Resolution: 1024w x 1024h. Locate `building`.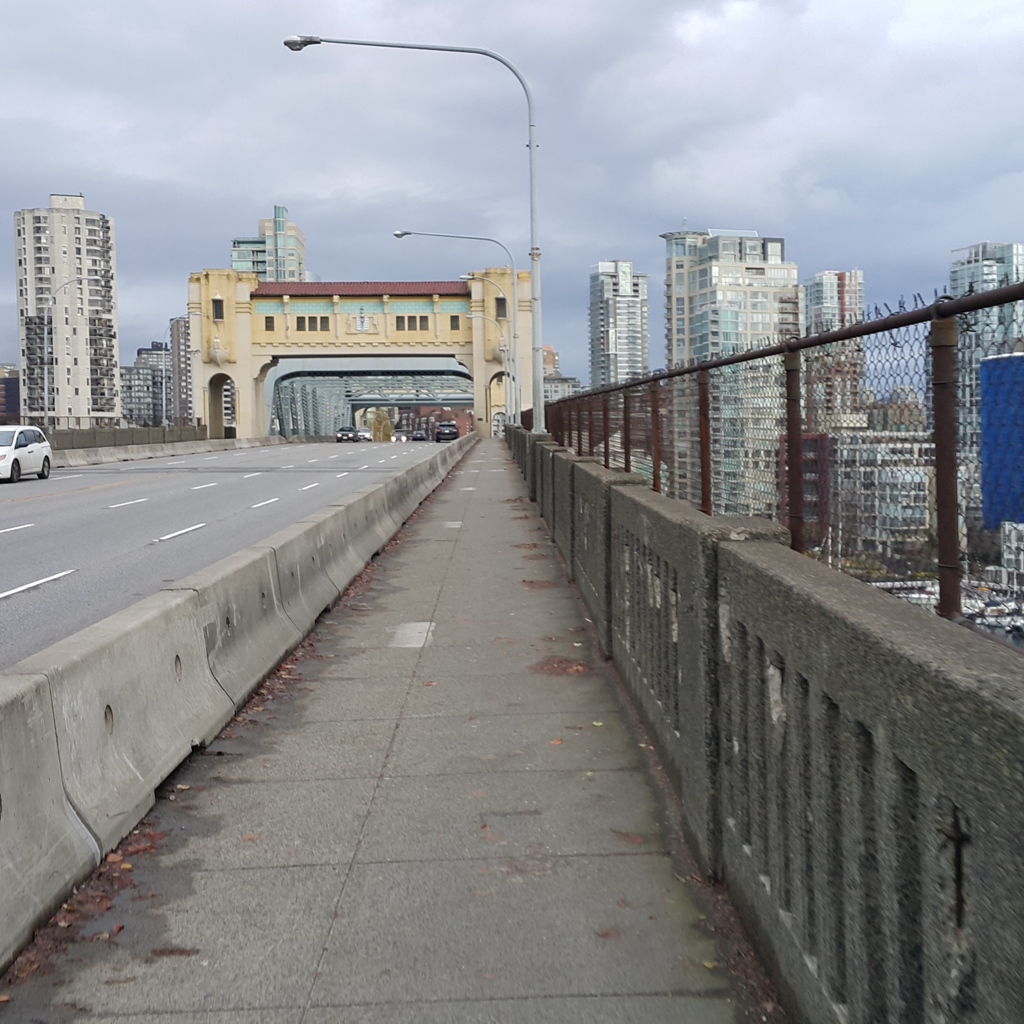
BBox(221, 209, 315, 442).
